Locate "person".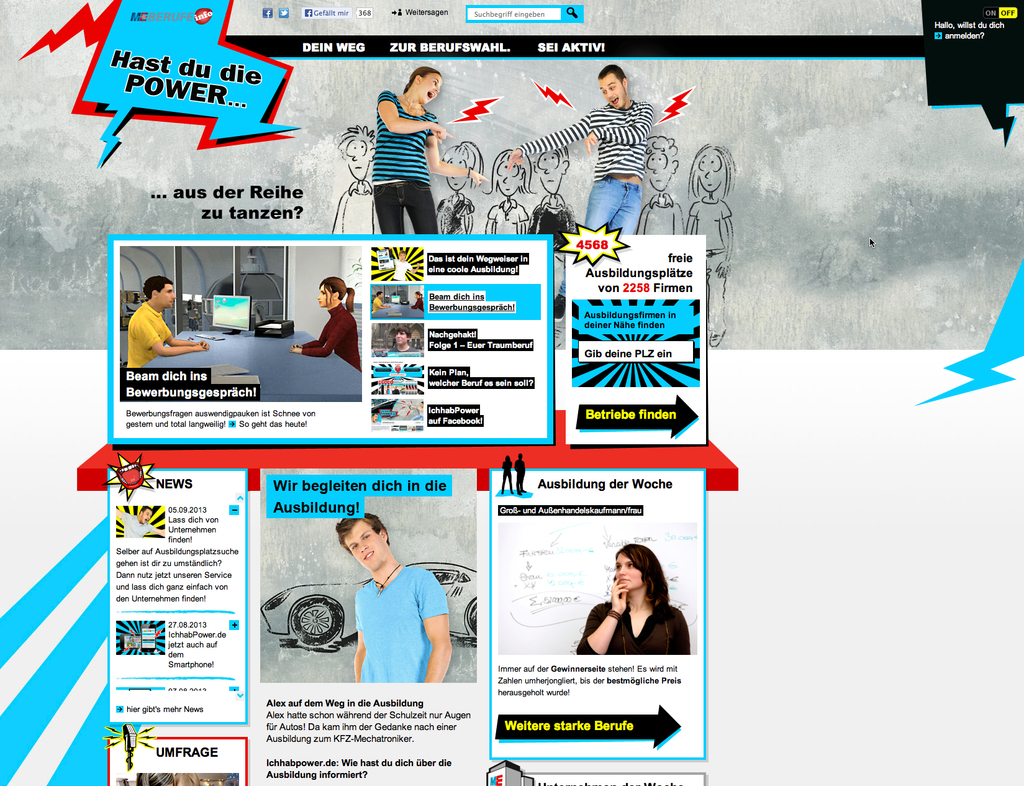
Bounding box: (x1=365, y1=59, x2=483, y2=240).
